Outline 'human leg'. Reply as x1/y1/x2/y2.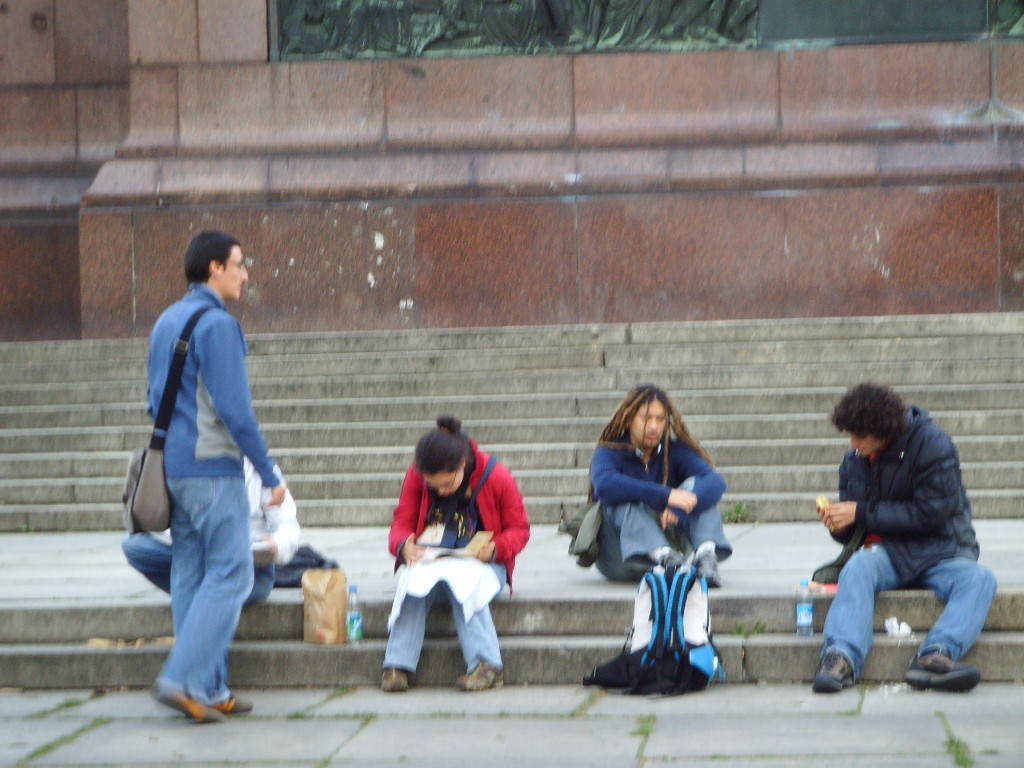
454/561/507/680.
